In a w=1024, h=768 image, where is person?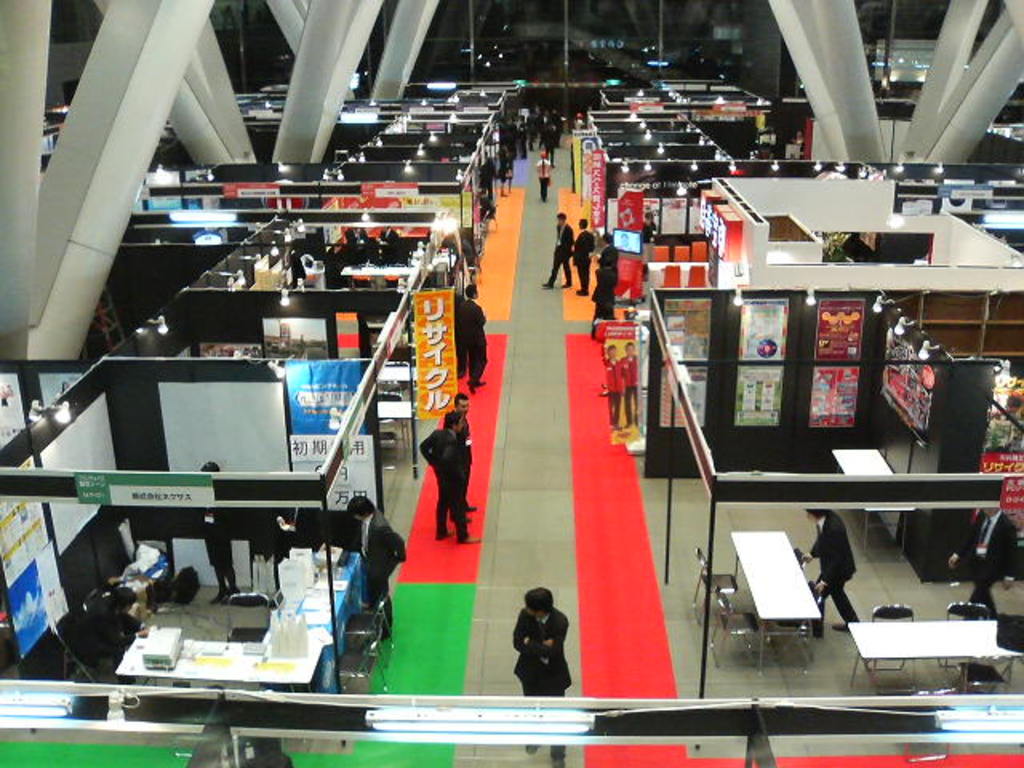
451,274,488,389.
